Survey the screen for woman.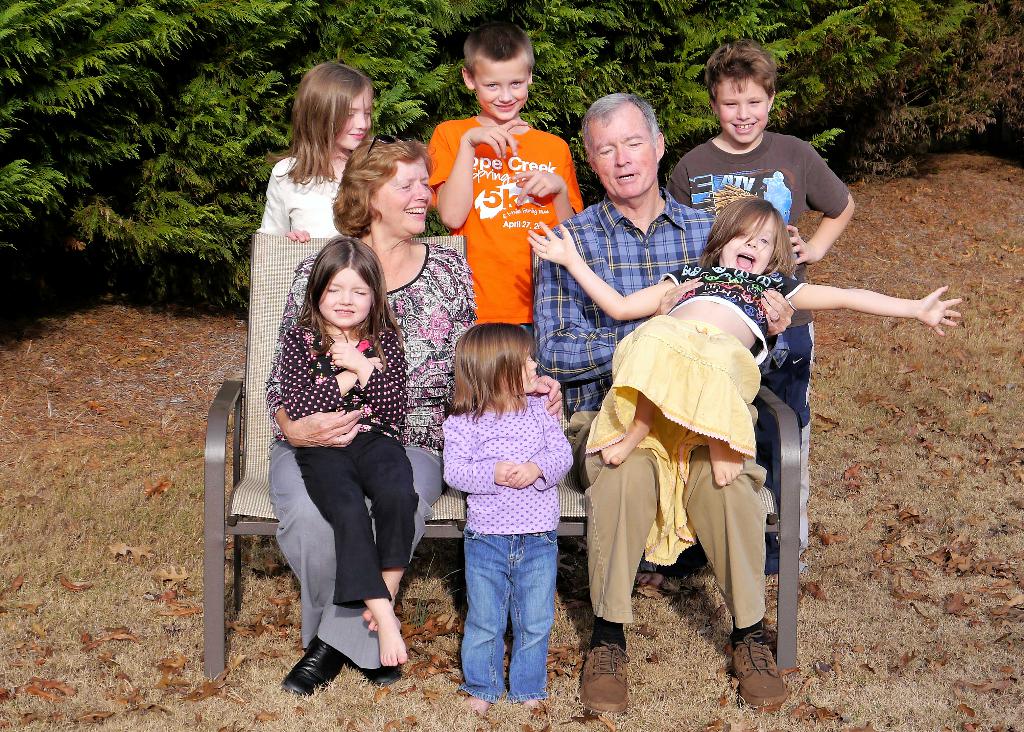
Survey found: bbox=[259, 143, 475, 700].
